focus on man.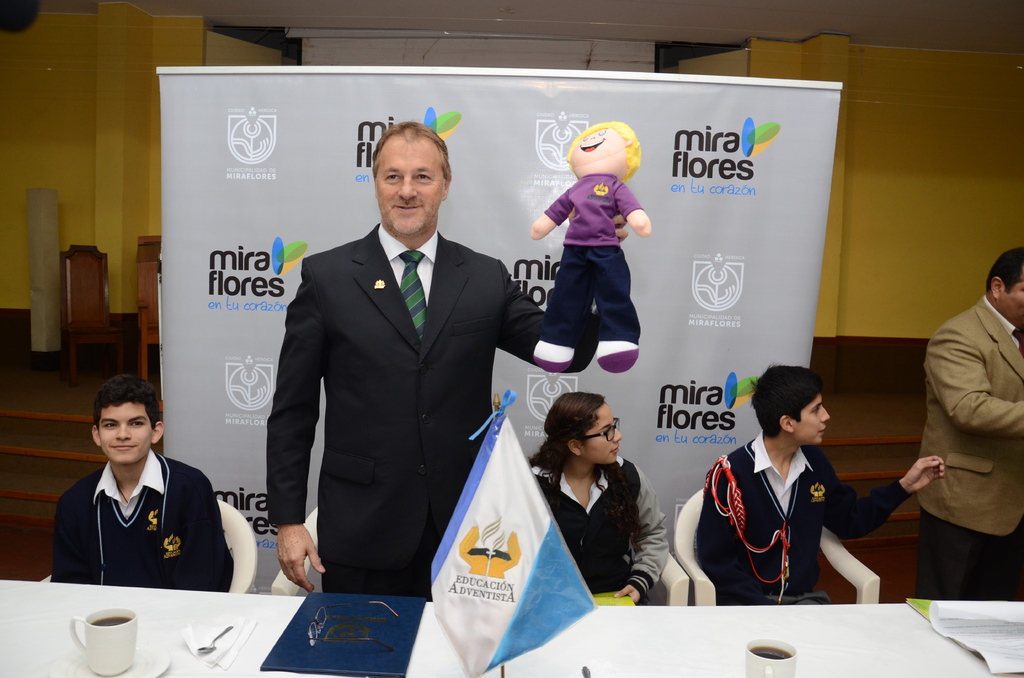
Focused at <region>915, 245, 1023, 599</region>.
